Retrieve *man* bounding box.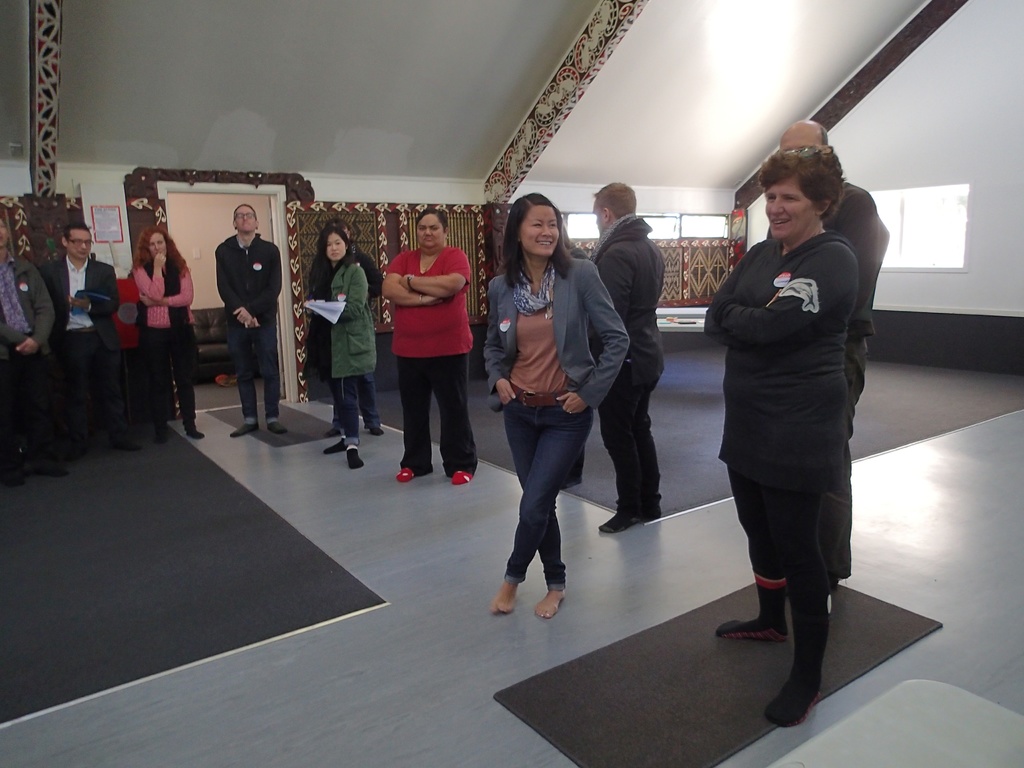
Bounding box: bbox=[315, 219, 385, 438].
